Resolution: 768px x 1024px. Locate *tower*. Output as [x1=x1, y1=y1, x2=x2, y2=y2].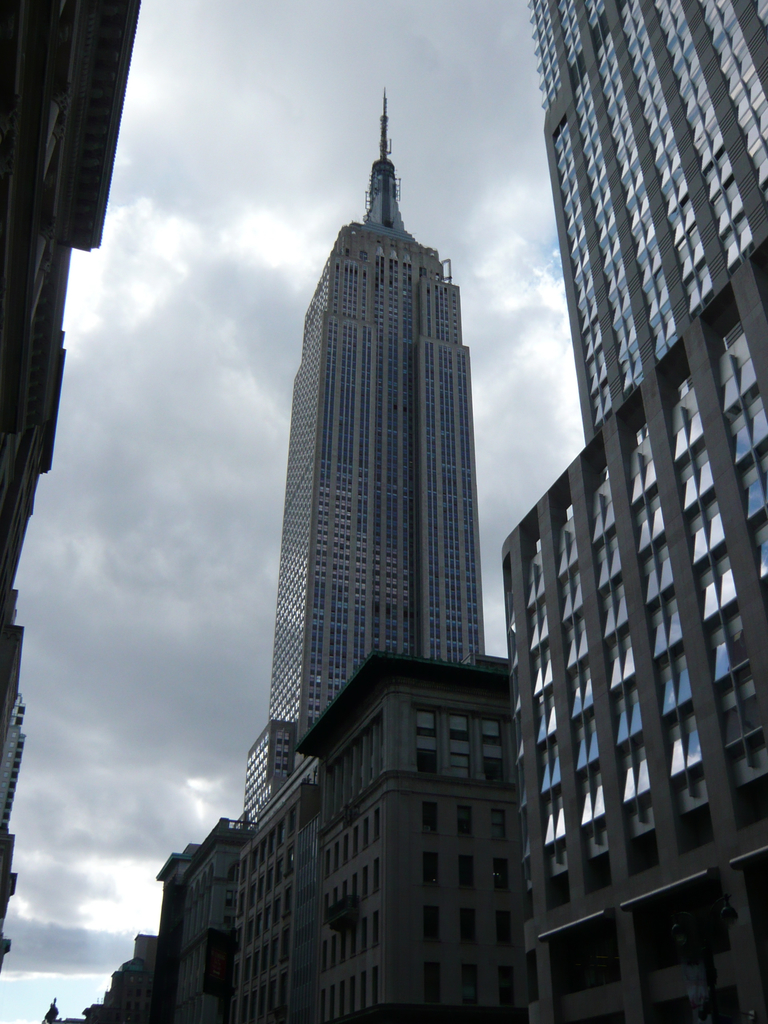
[x1=244, y1=94, x2=484, y2=822].
